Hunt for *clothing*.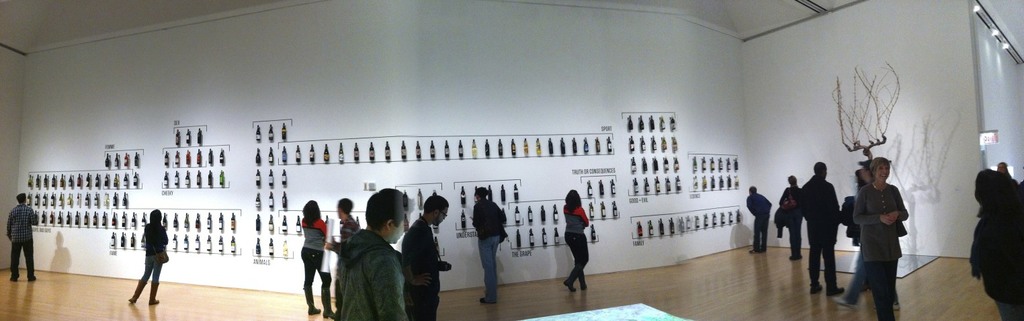
Hunted down at {"x1": 963, "y1": 188, "x2": 1023, "y2": 320}.
